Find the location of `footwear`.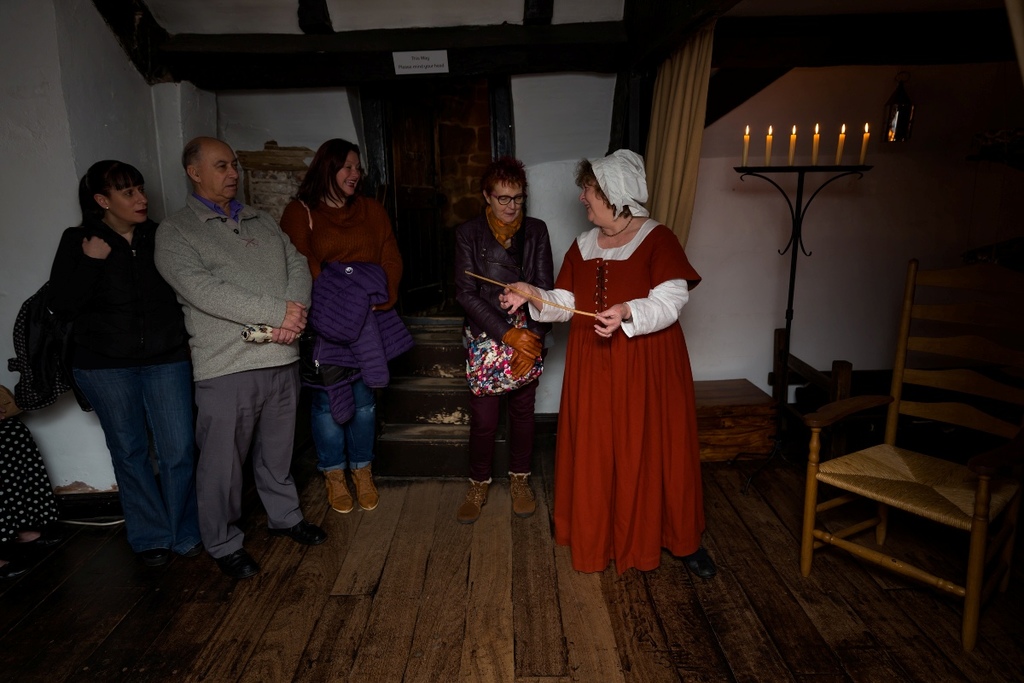
Location: (143,549,174,593).
